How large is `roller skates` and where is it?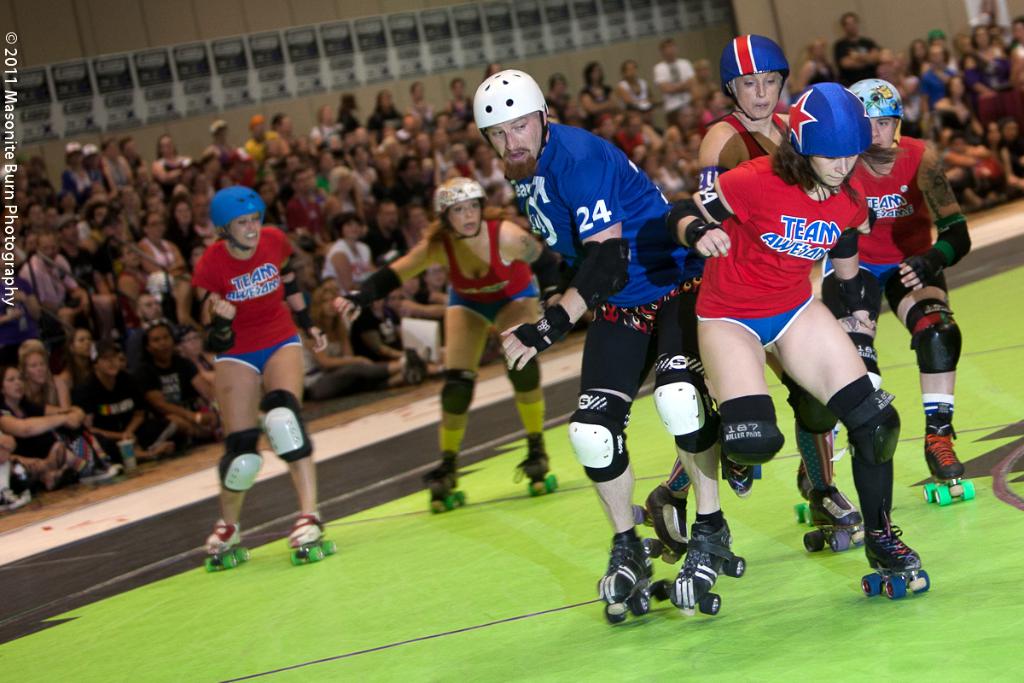
Bounding box: 792/464/818/525.
